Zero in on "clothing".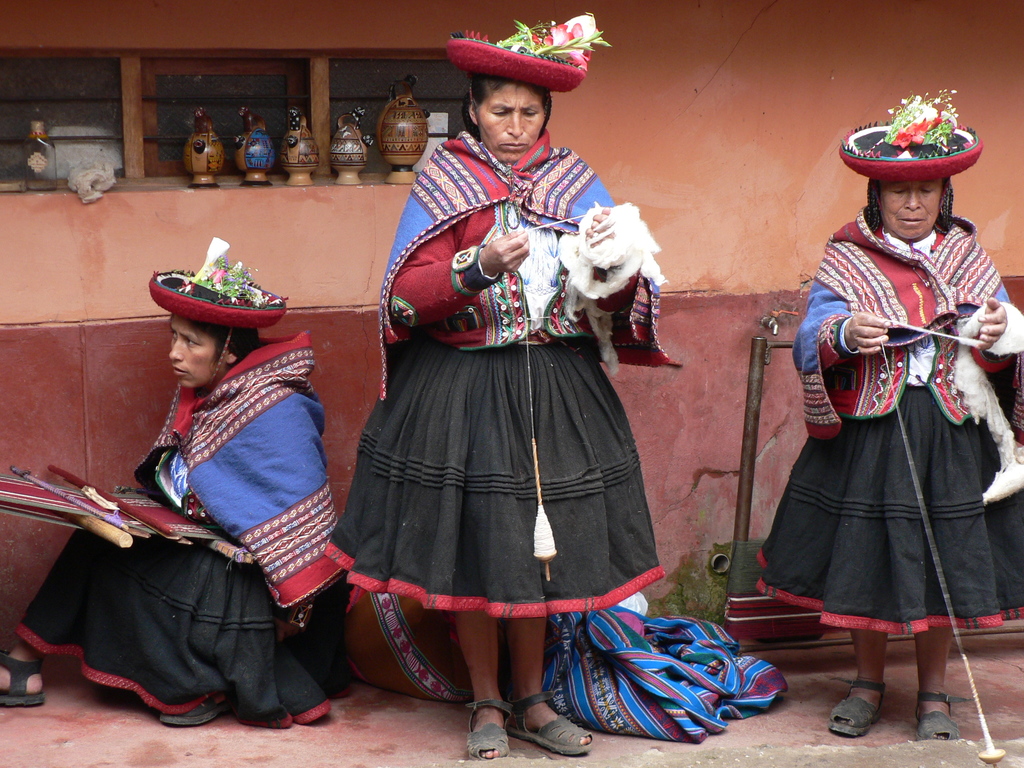
Zeroed in: detection(12, 323, 340, 732).
